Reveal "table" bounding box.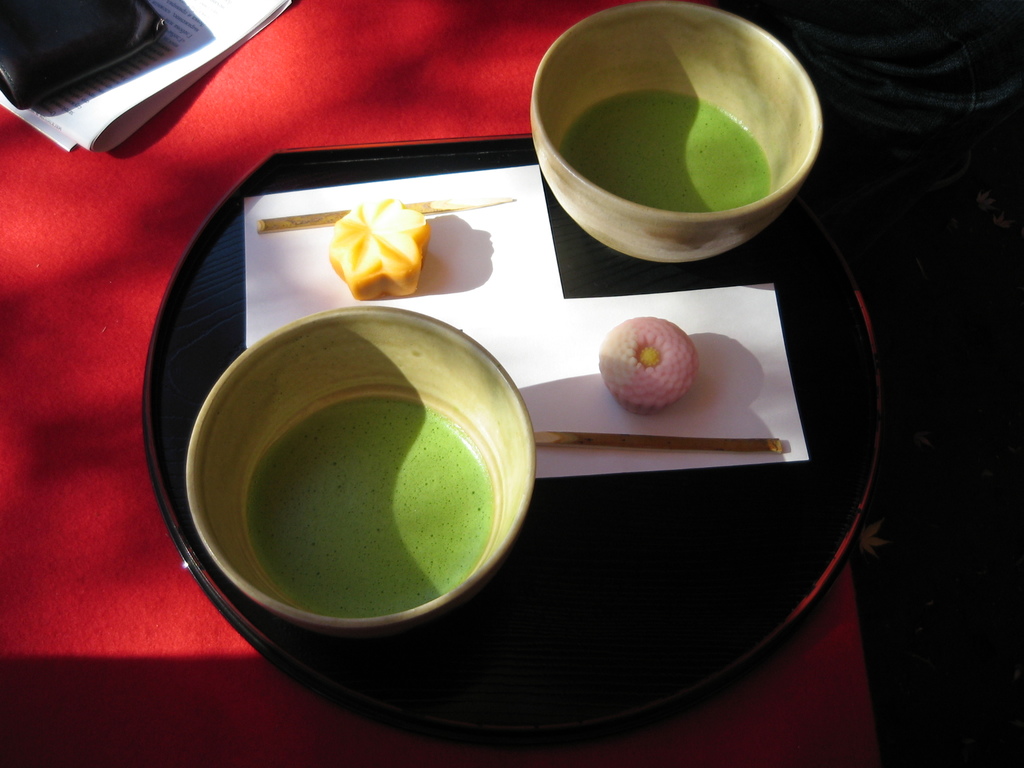
Revealed: <box>52,24,1000,767</box>.
